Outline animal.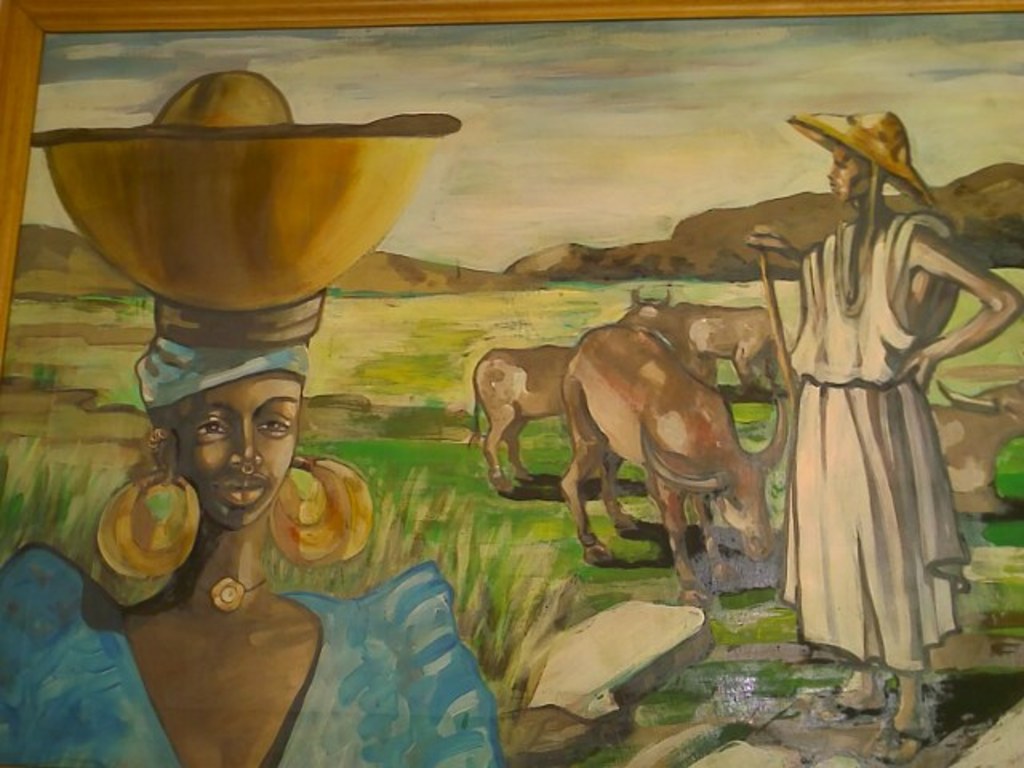
Outline: (466,338,579,494).
